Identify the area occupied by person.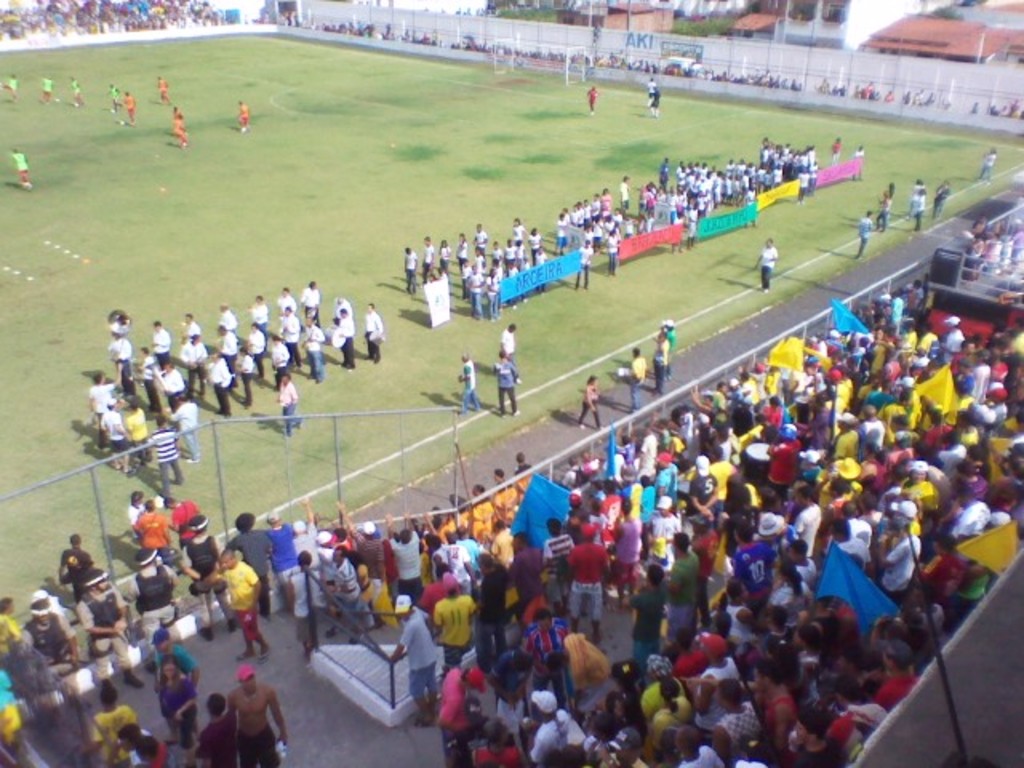
Area: left=147, top=317, right=187, bottom=363.
